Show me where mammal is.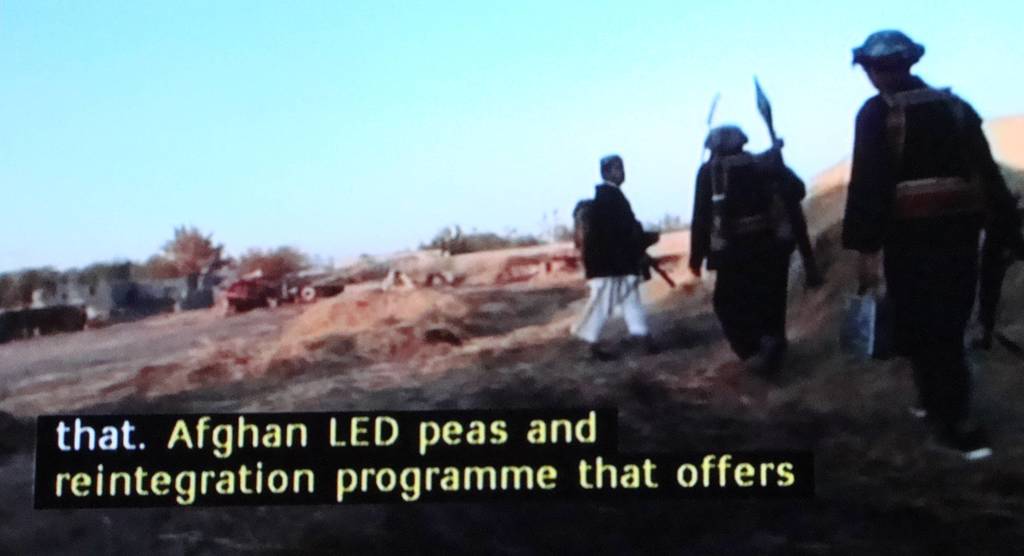
mammal is at BBox(691, 126, 794, 370).
